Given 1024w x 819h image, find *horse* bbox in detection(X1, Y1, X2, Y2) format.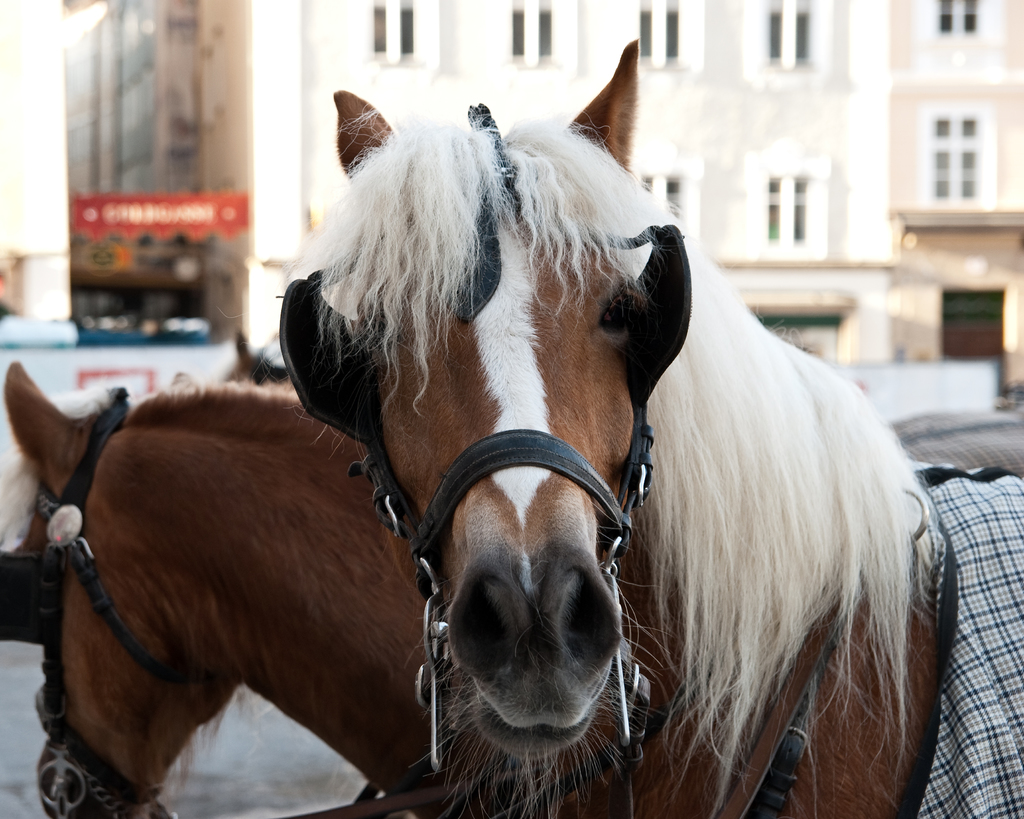
detection(1, 333, 431, 815).
